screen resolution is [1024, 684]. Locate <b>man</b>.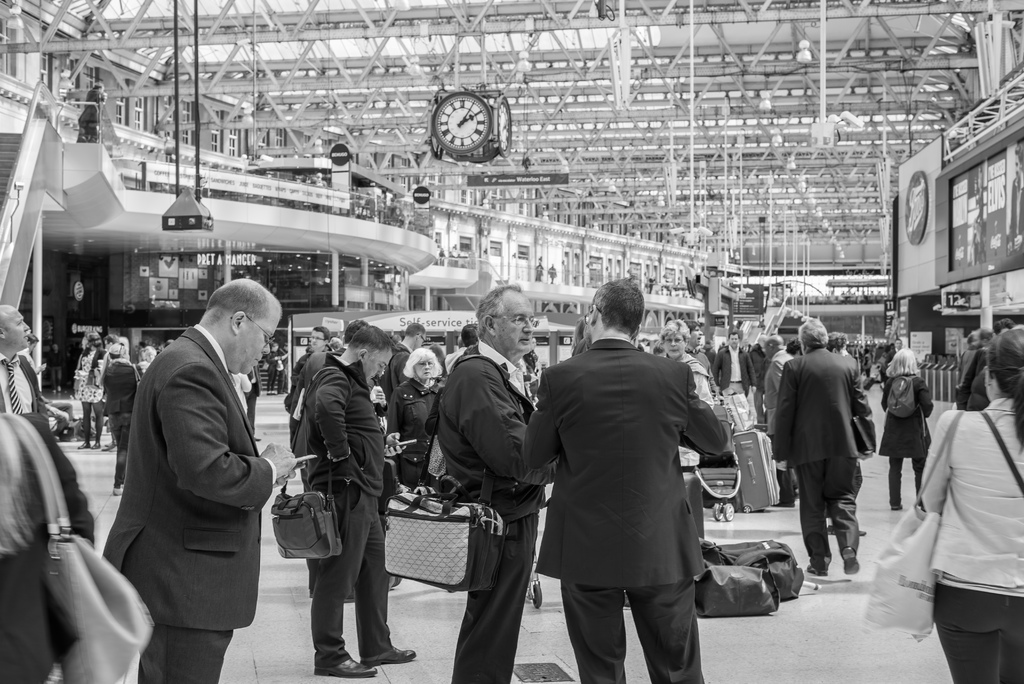
(764,337,798,496).
